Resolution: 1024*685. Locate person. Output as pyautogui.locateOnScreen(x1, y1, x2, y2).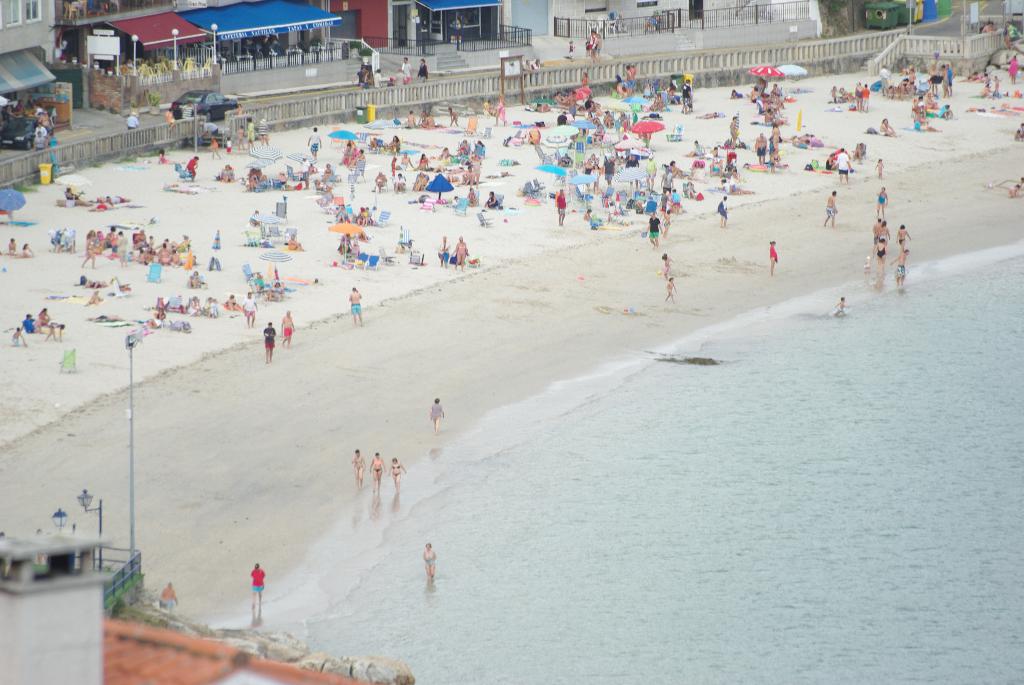
pyautogui.locateOnScreen(388, 457, 406, 486).
